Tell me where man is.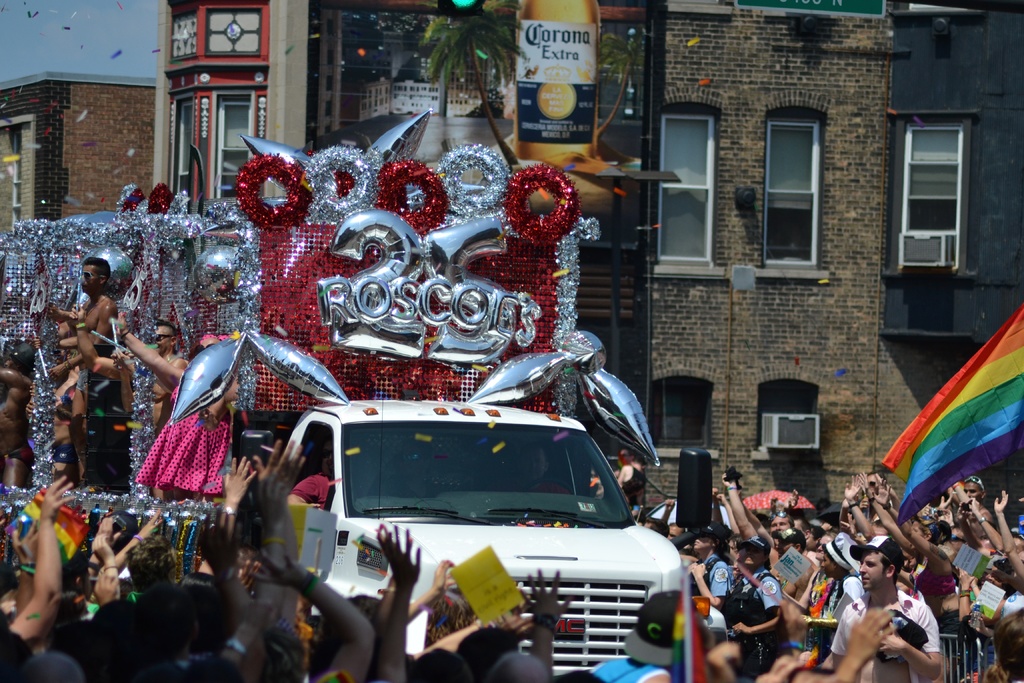
man is at box(285, 438, 381, 513).
